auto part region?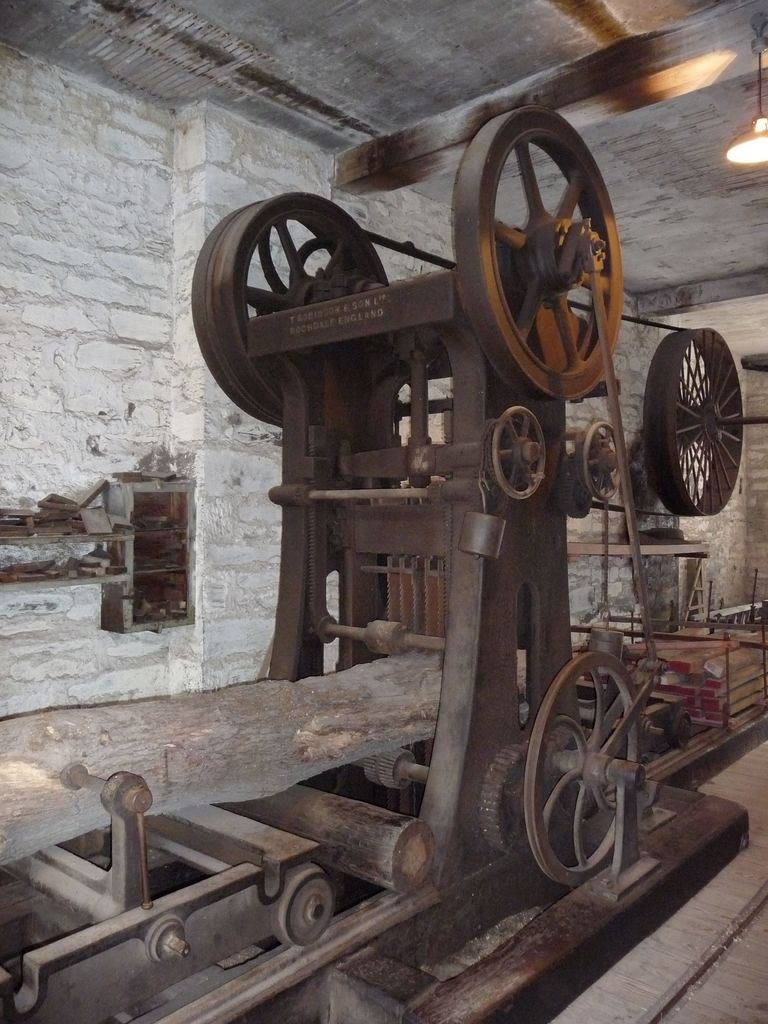
box=[190, 193, 391, 431]
